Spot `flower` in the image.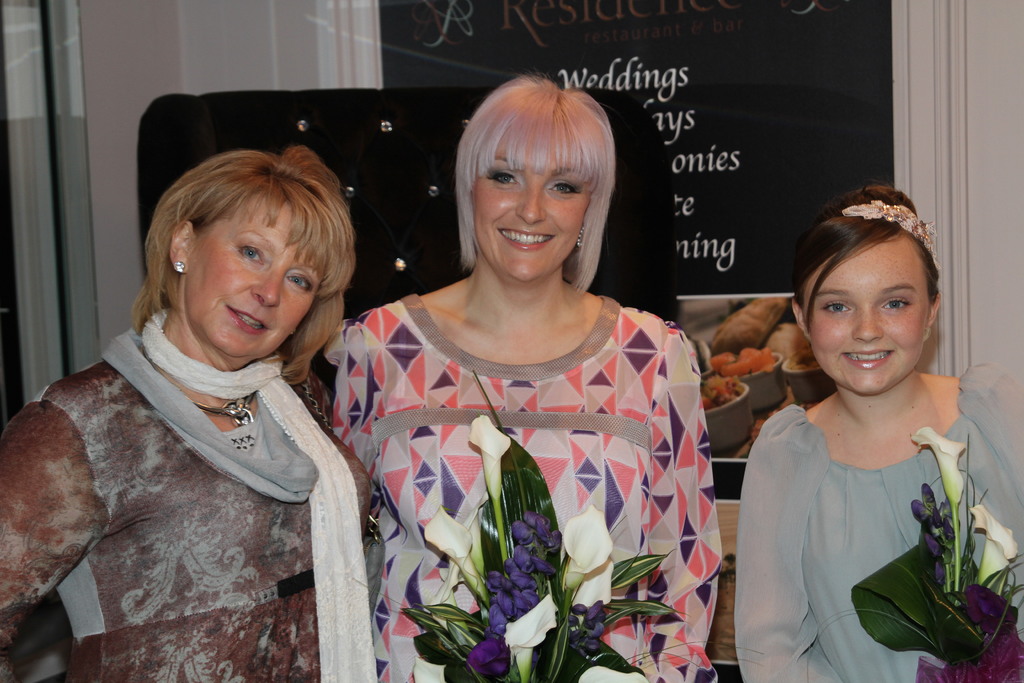
`flower` found at 564, 506, 613, 598.
